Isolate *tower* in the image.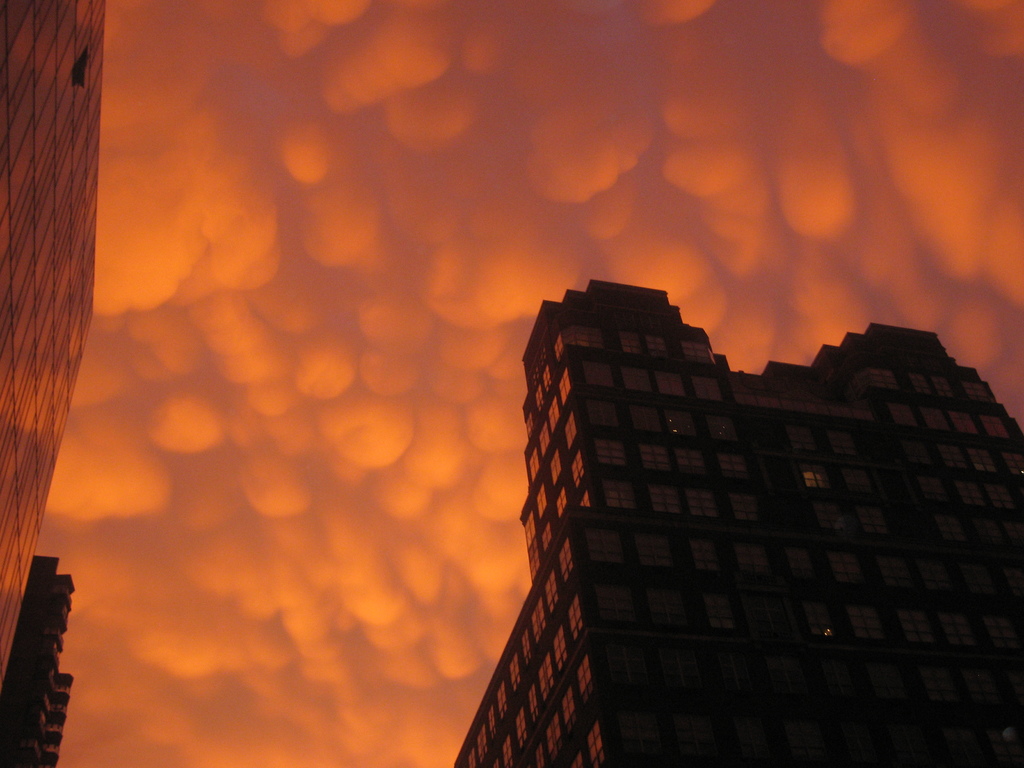
Isolated region: bbox(4, 550, 79, 767).
